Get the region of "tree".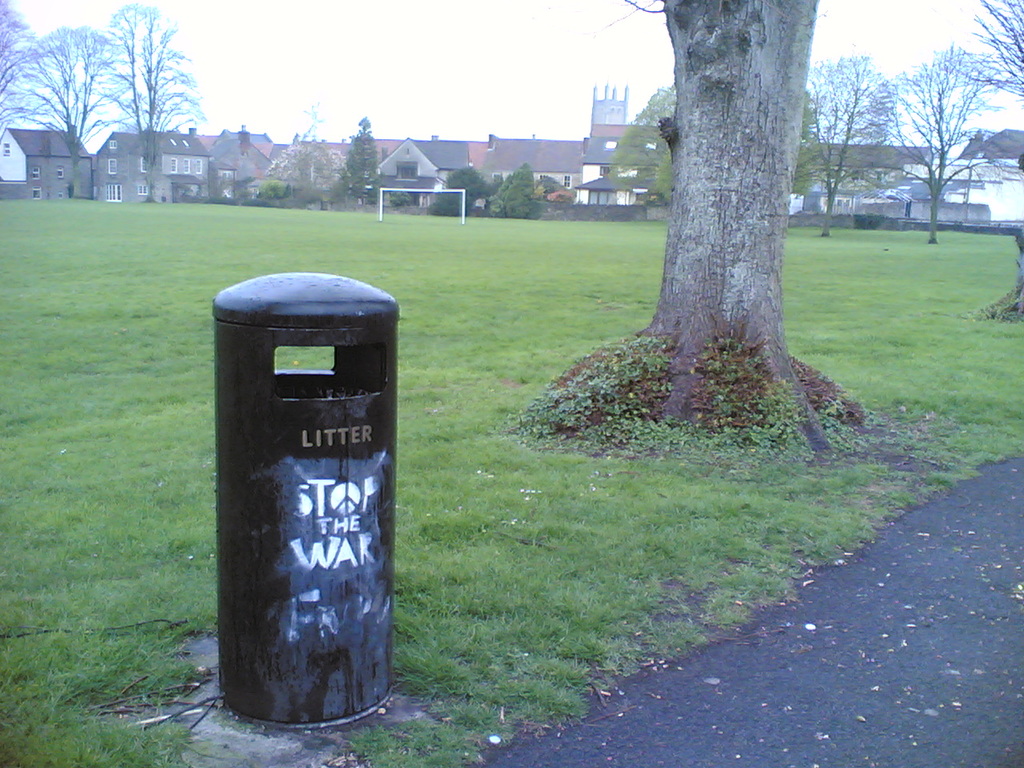
(left=602, top=81, right=826, bottom=216).
